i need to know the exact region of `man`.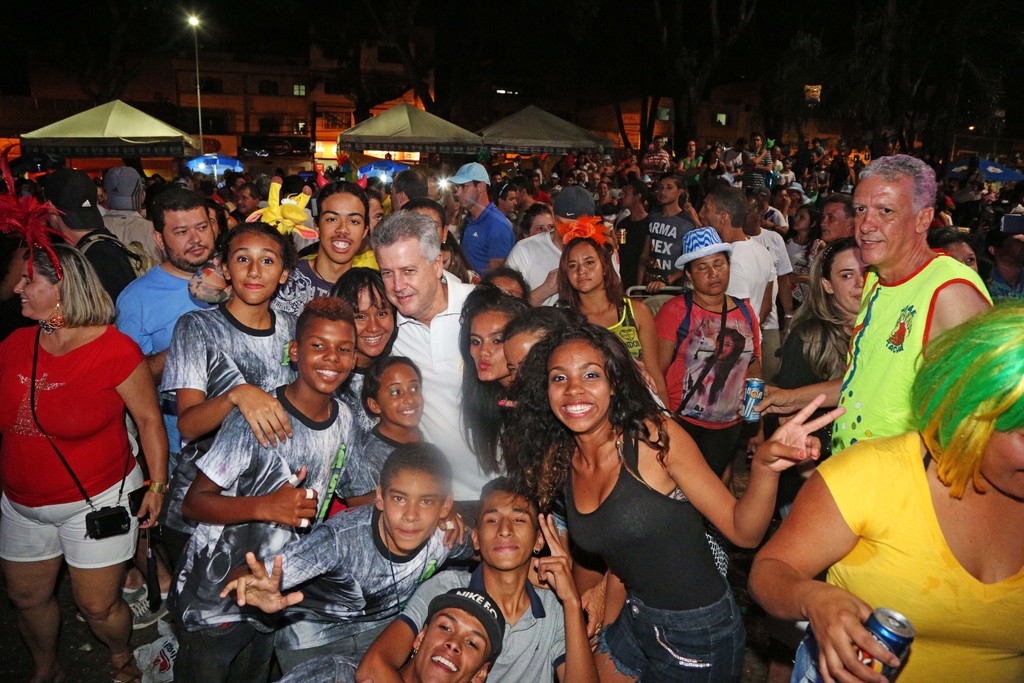
Region: 751, 200, 791, 342.
